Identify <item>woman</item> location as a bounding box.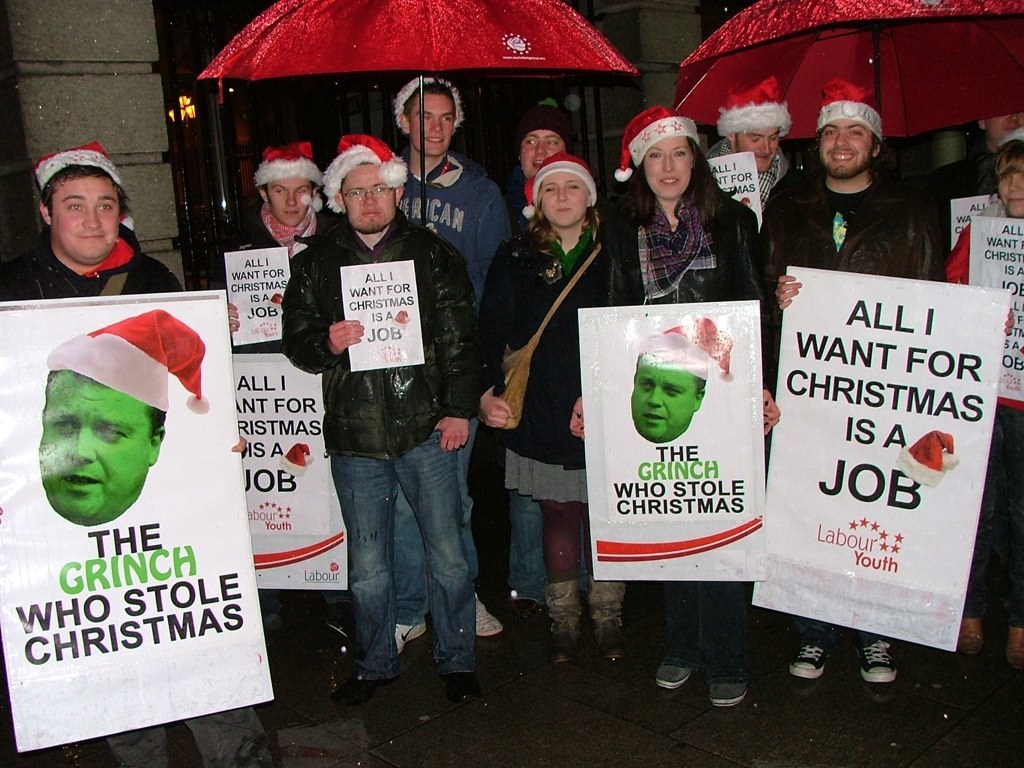
Rect(480, 156, 633, 672).
